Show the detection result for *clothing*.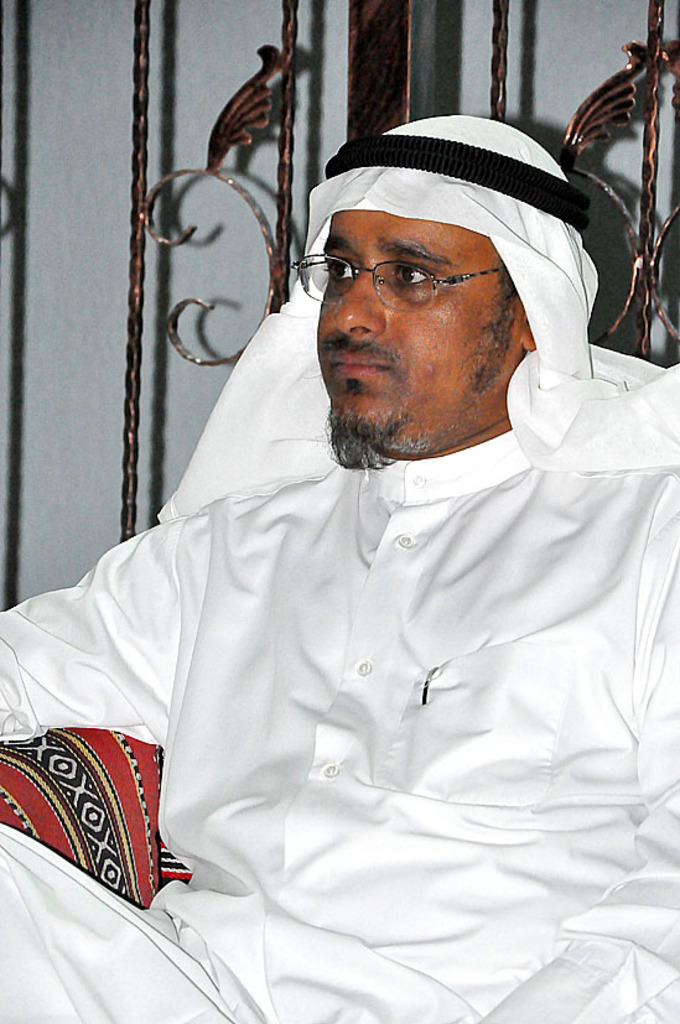
box=[2, 432, 679, 1023].
